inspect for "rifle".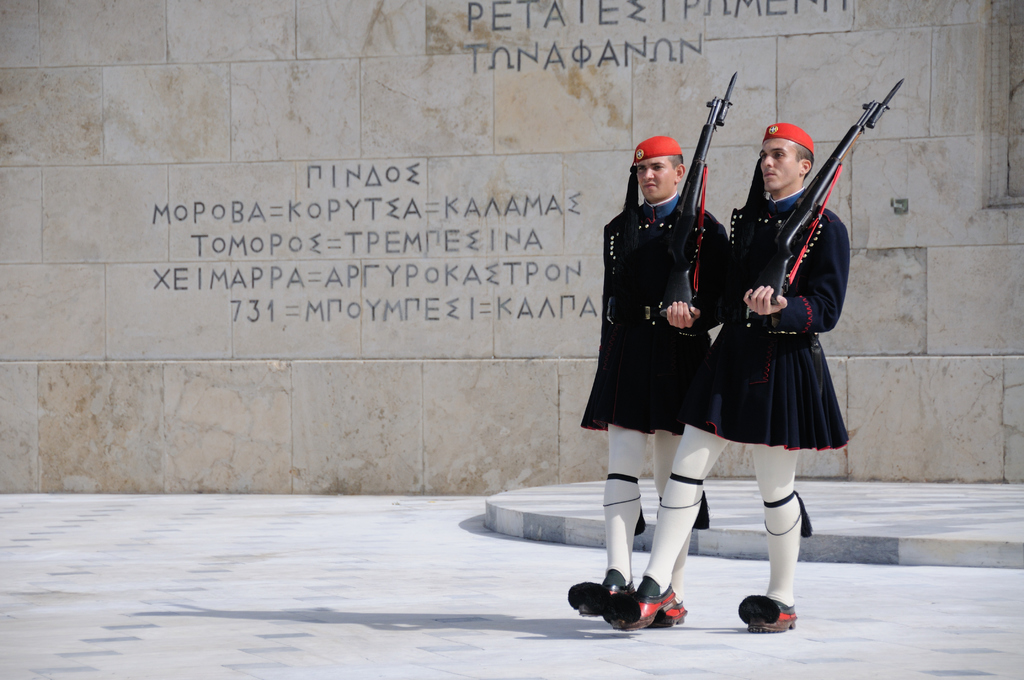
Inspection: <box>756,79,906,302</box>.
